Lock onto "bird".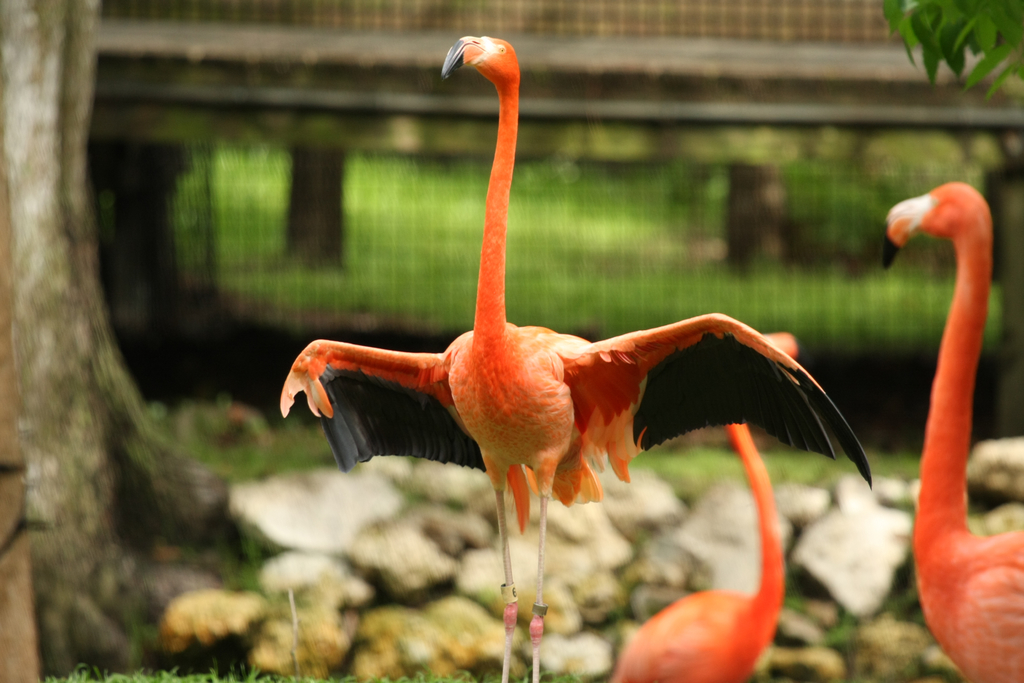
Locked: bbox=(262, 87, 870, 657).
